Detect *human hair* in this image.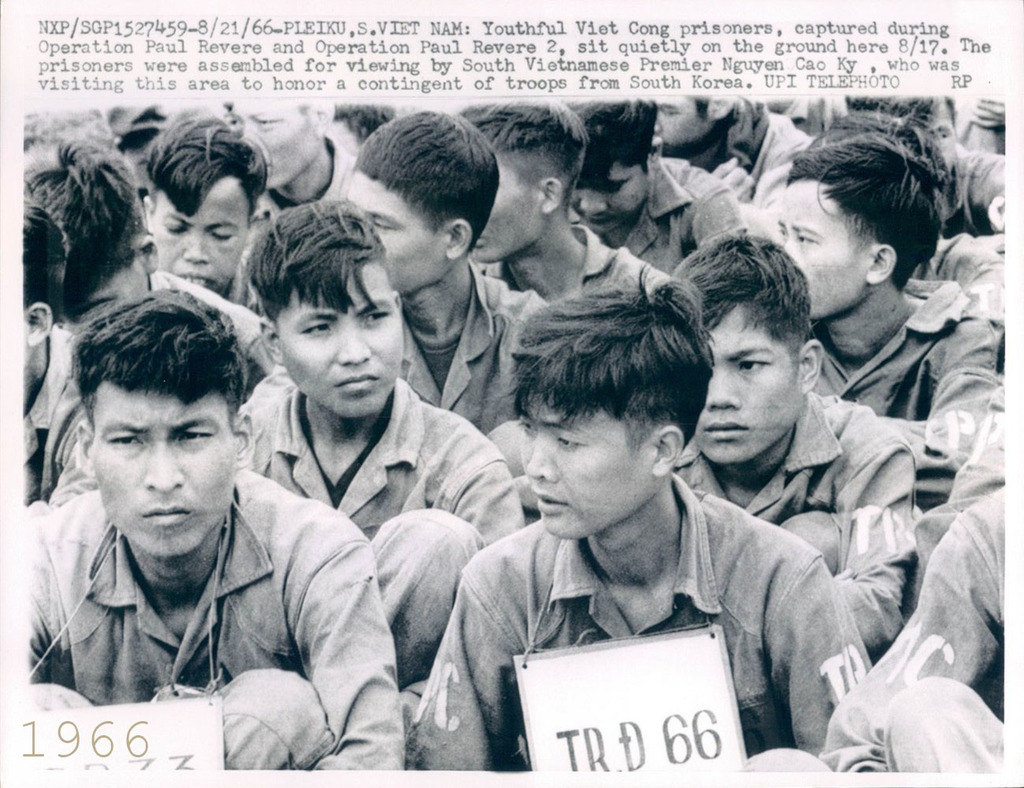
Detection: [20,136,153,314].
